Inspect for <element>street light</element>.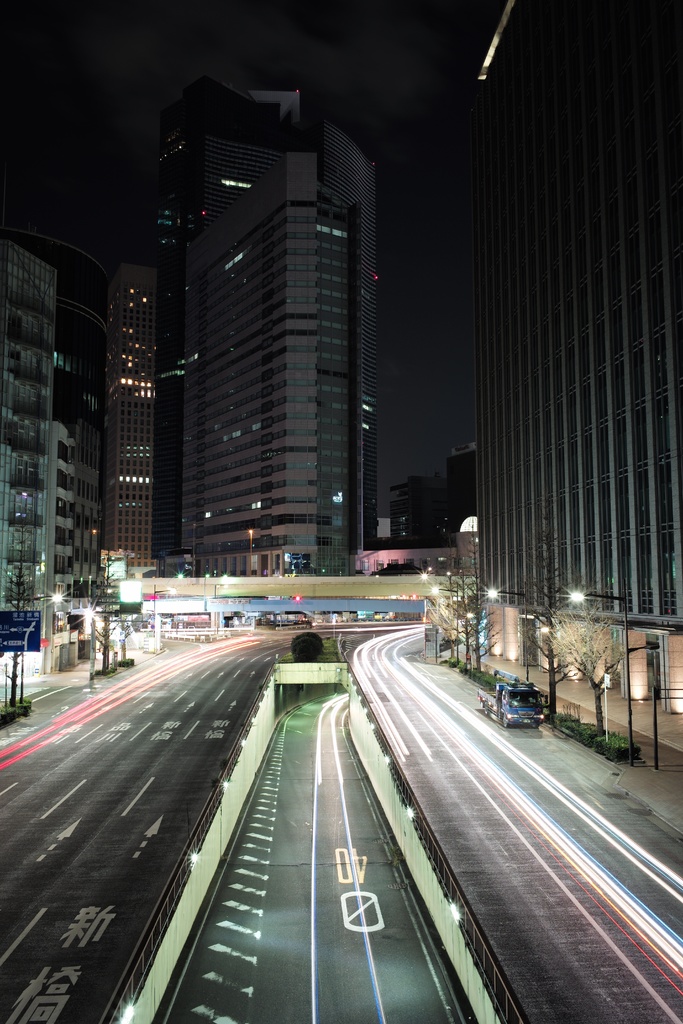
Inspection: pyautogui.locateOnScreen(152, 583, 174, 655).
